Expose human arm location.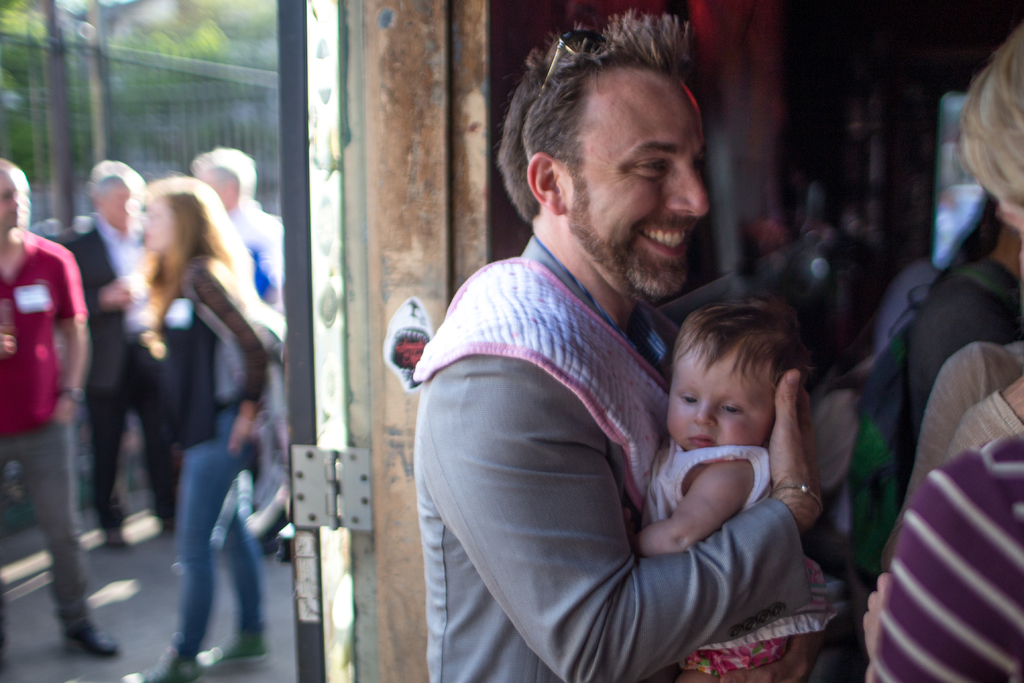
Exposed at (x1=906, y1=283, x2=1023, y2=494).
